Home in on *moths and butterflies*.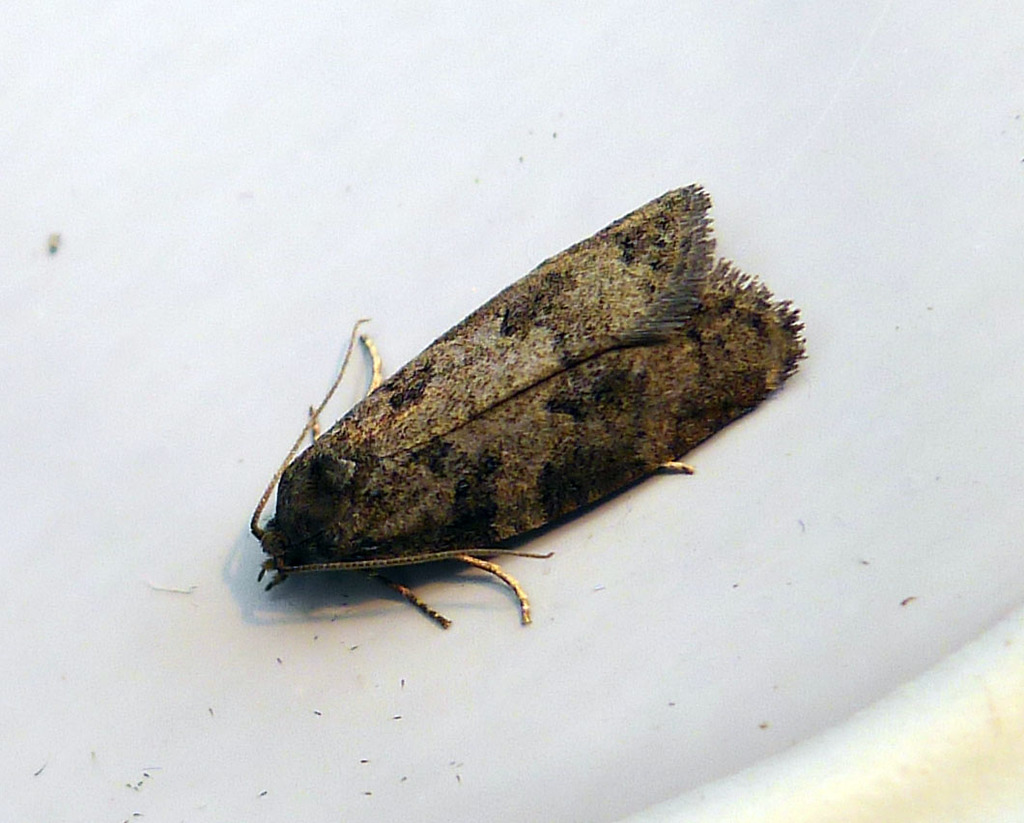
Homed in at l=244, t=176, r=808, b=631.
